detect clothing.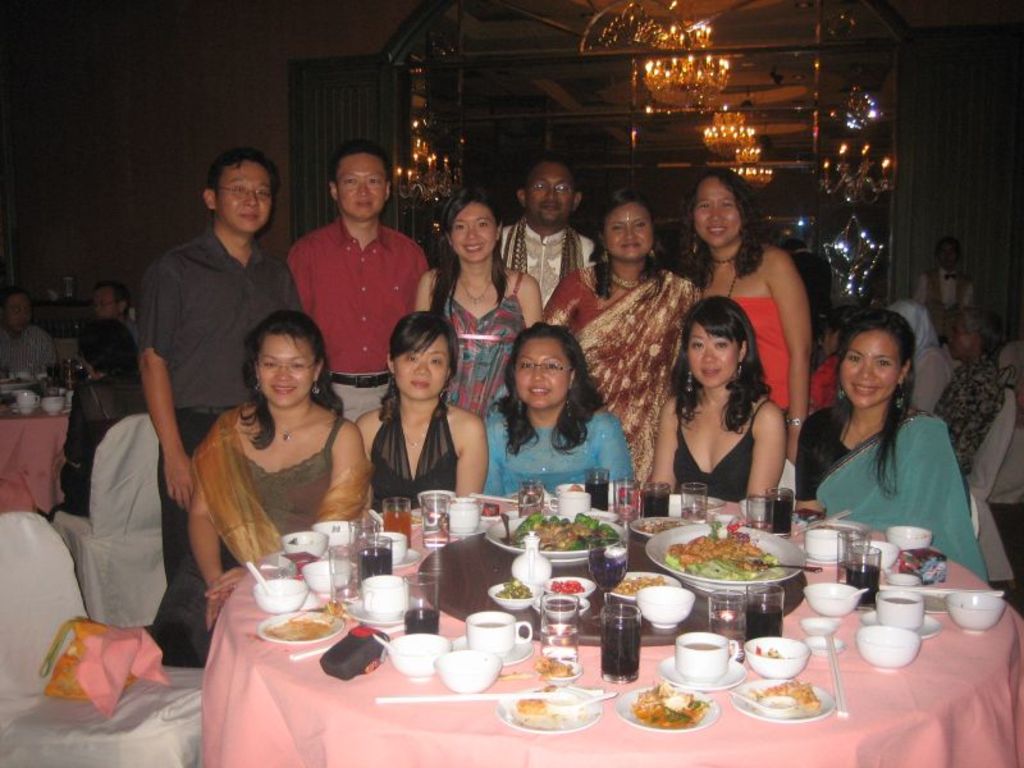
Detected at [364,392,457,527].
